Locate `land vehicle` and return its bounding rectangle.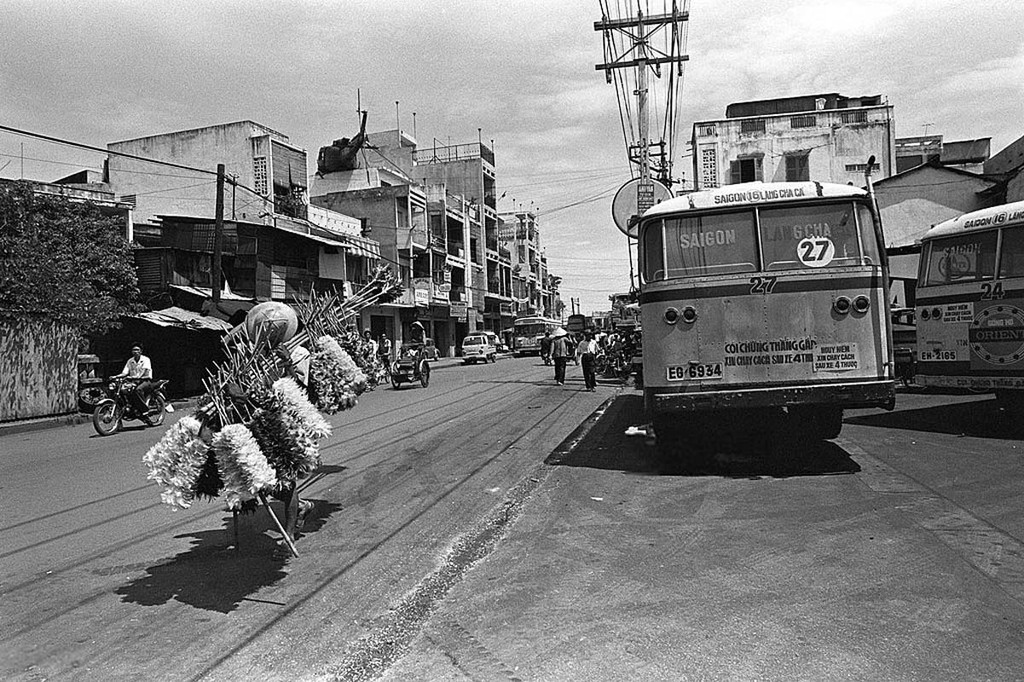
(left=518, top=317, right=564, bottom=357).
